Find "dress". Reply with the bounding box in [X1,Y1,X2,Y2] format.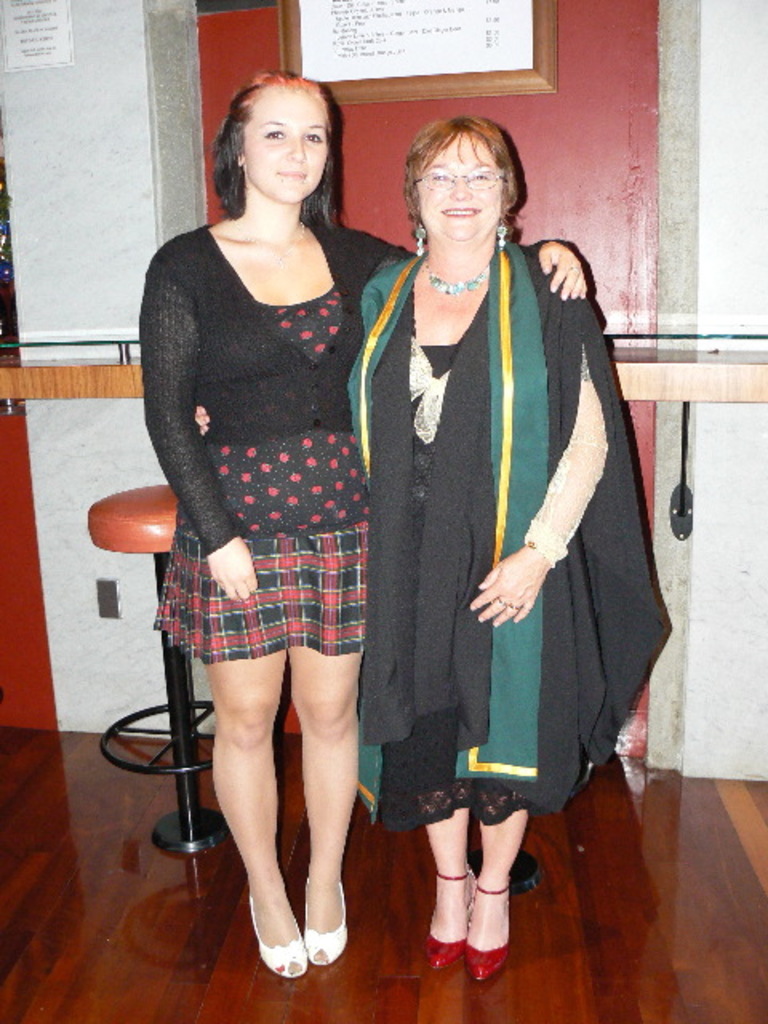
[346,242,670,835].
